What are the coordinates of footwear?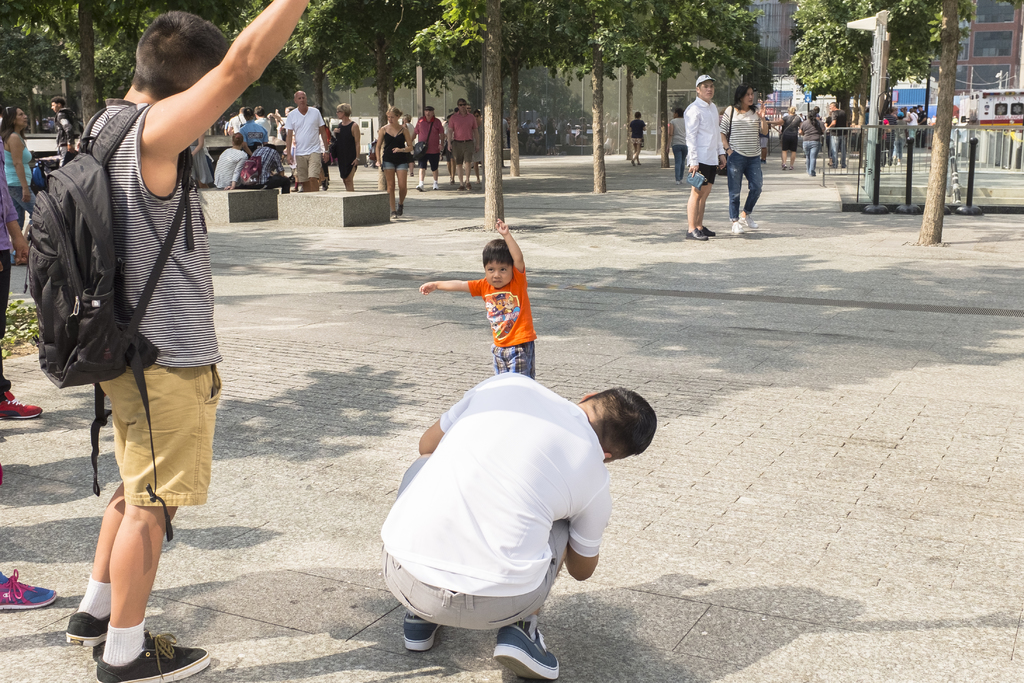
(62, 600, 116, 646).
